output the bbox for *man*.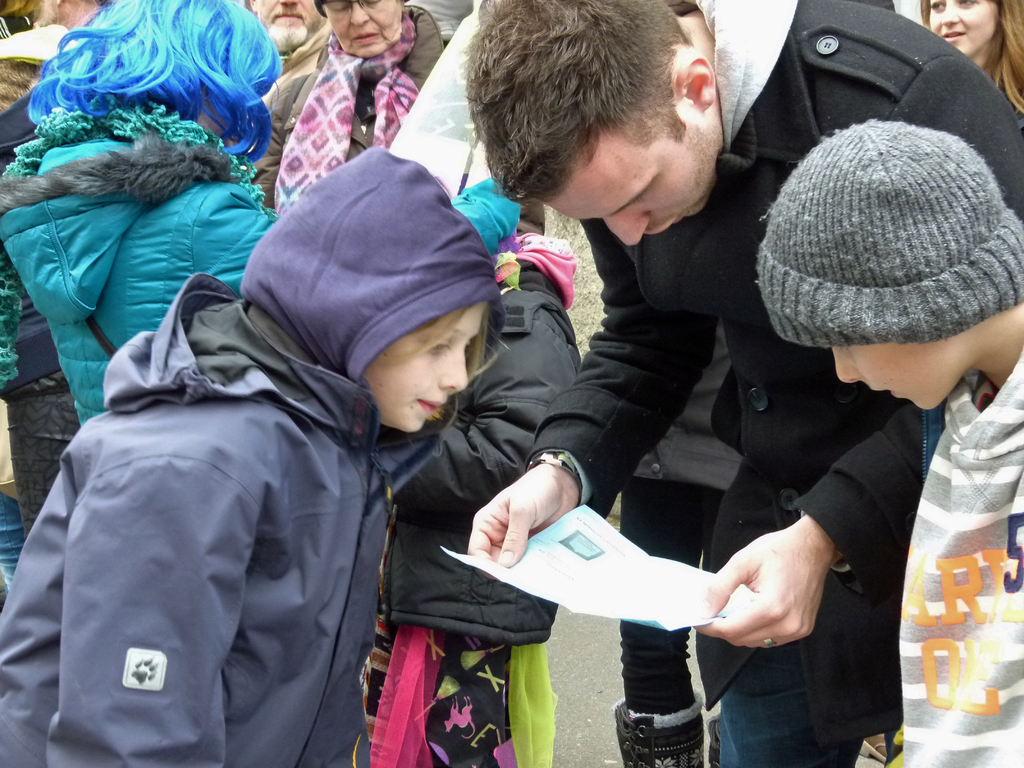
box(250, 0, 338, 98).
